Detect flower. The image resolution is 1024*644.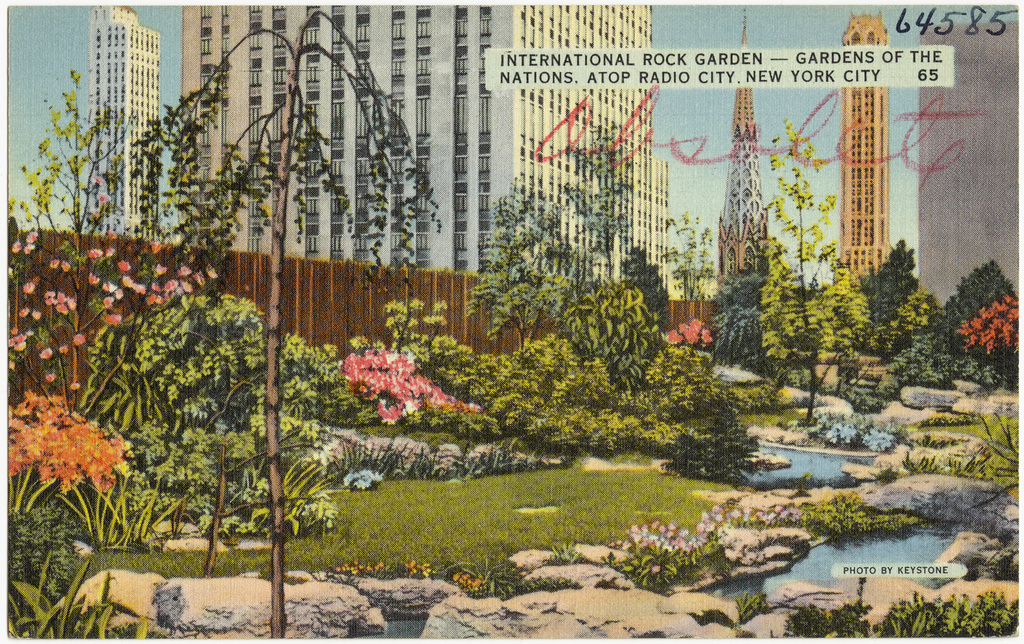
rect(146, 241, 162, 255).
